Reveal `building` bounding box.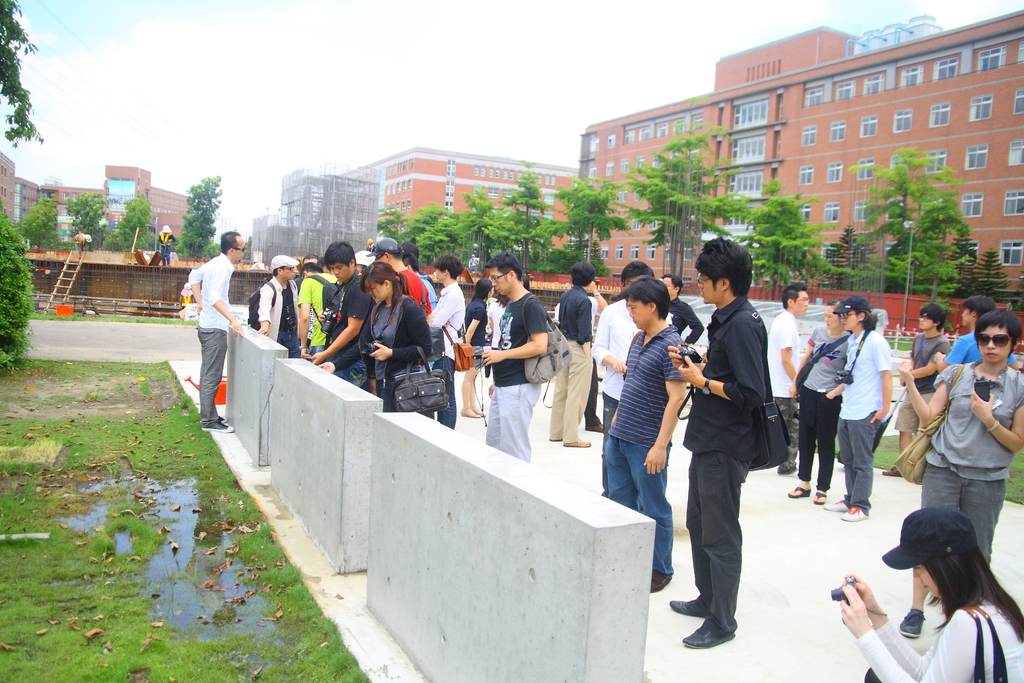
Revealed: <region>250, 150, 585, 277</region>.
